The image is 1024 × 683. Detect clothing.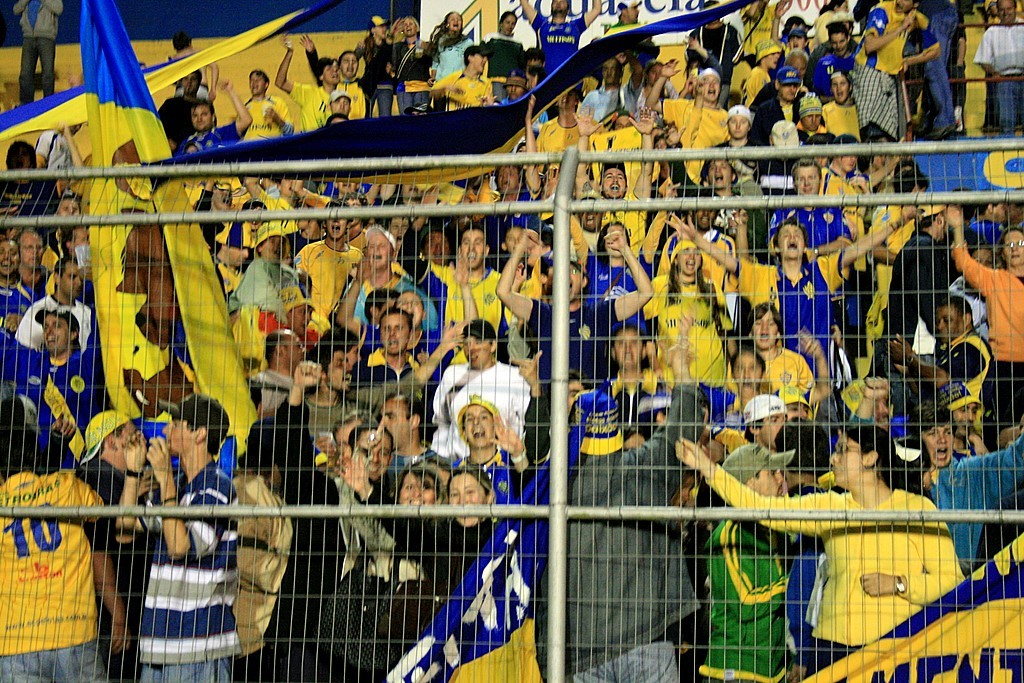
Detection: <bbox>0, 281, 16, 369</bbox>.
